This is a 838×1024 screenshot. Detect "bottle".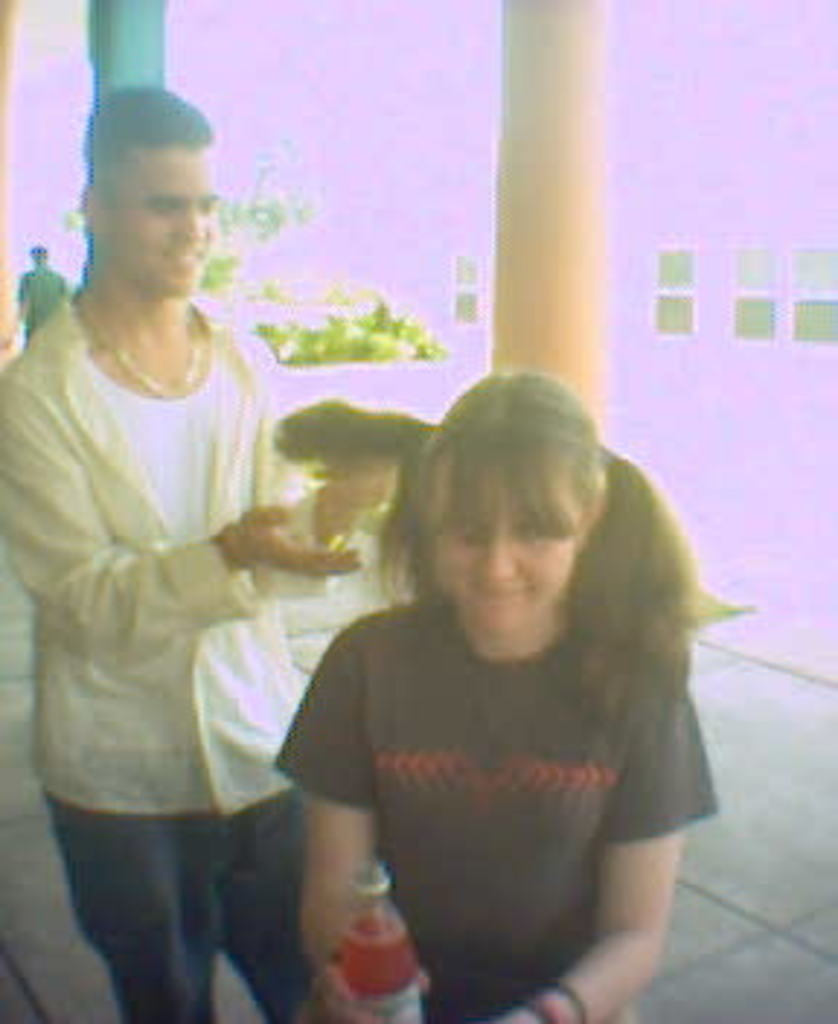
[x1=329, y1=861, x2=419, y2=1021].
